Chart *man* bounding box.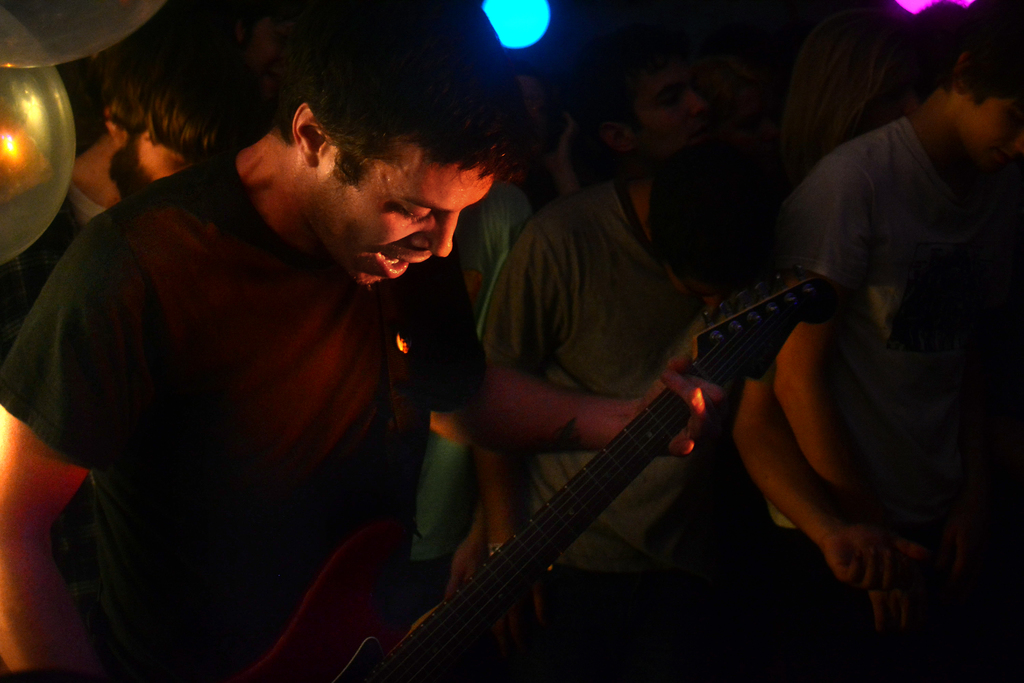
Charted: x1=0, y1=53, x2=245, y2=345.
